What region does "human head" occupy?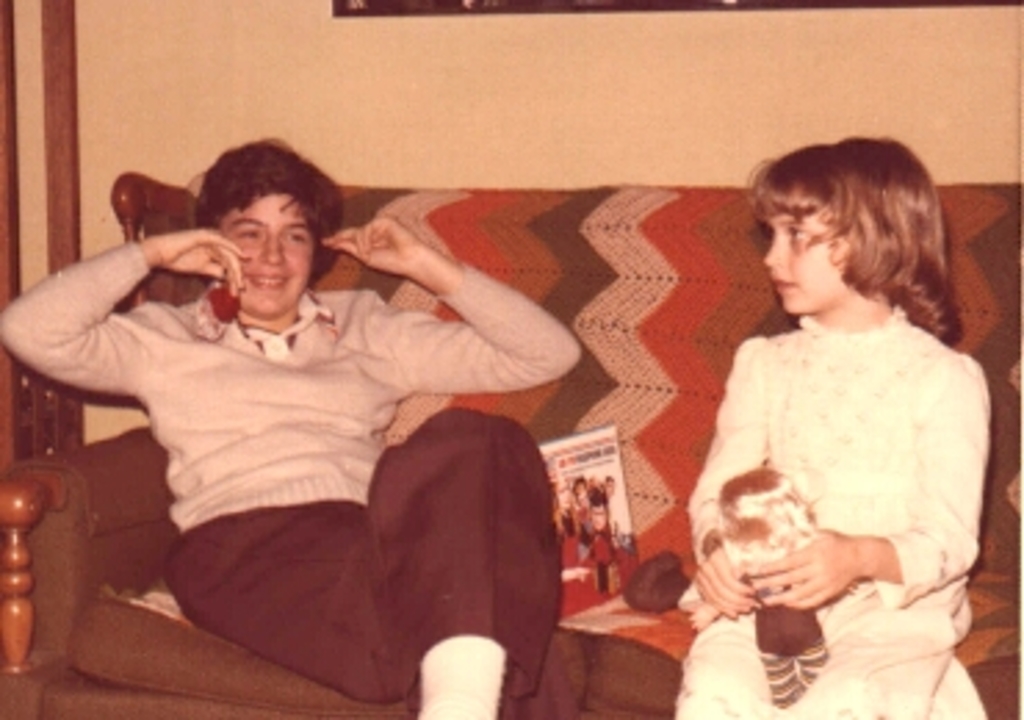
{"x1": 174, "y1": 141, "x2": 335, "y2": 313}.
